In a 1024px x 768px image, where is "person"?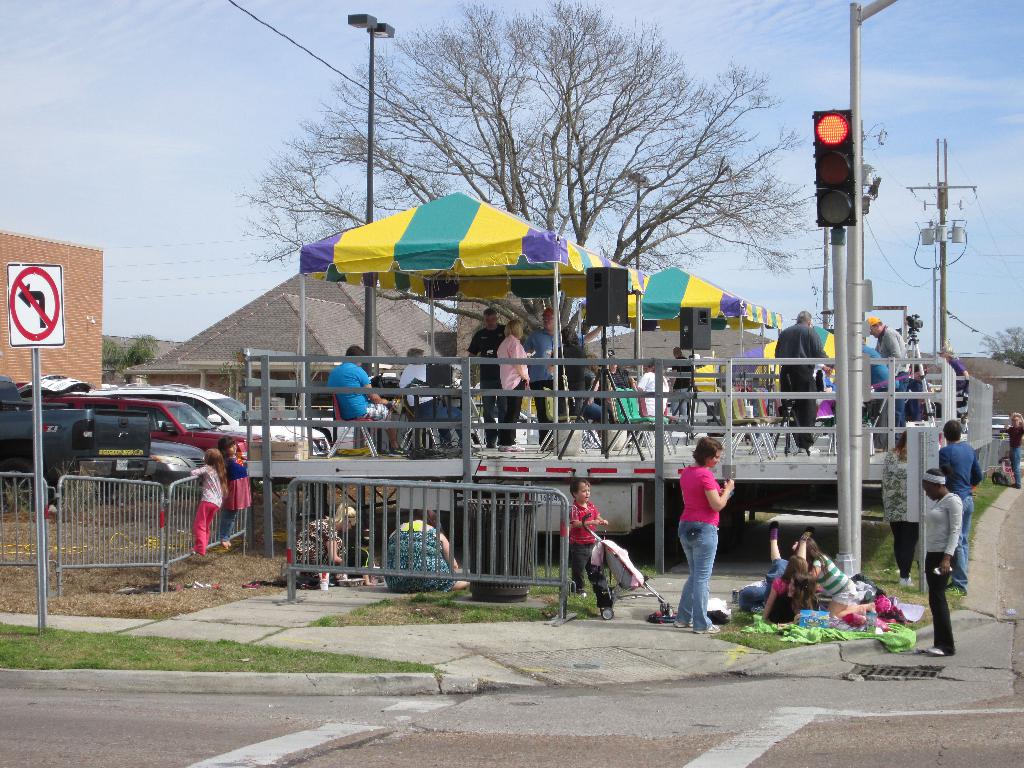
(x1=526, y1=302, x2=566, y2=445).
